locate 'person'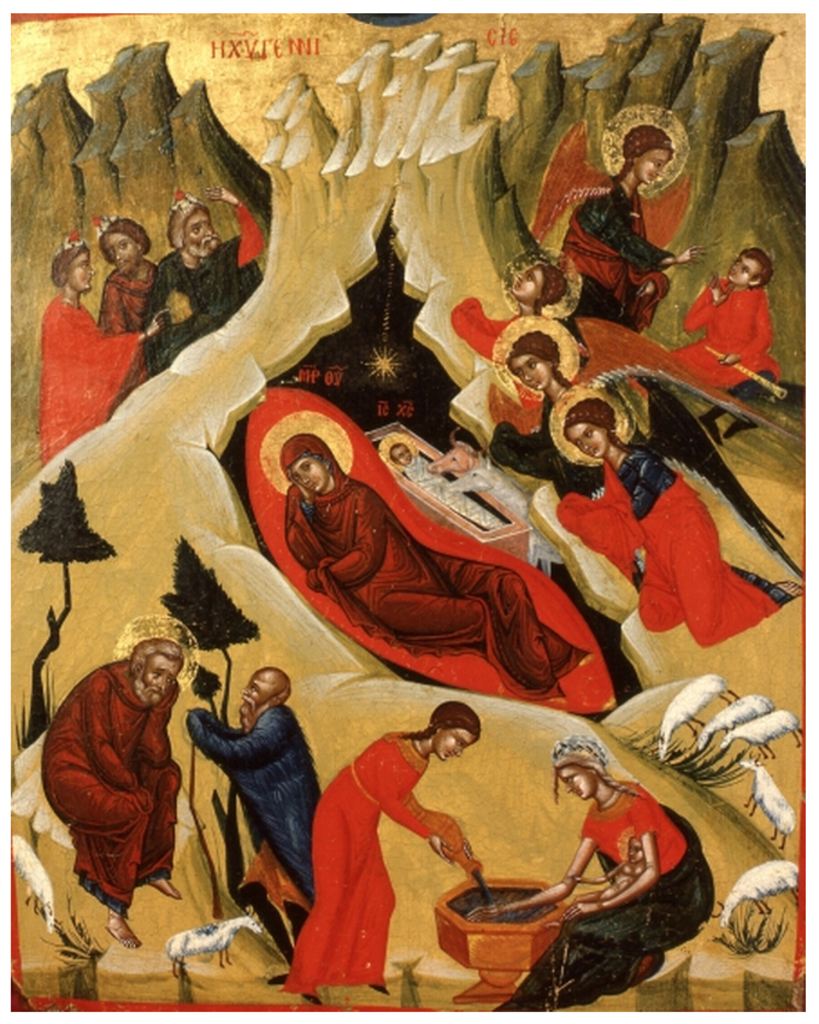
detection(283, 702, 494, 978)
